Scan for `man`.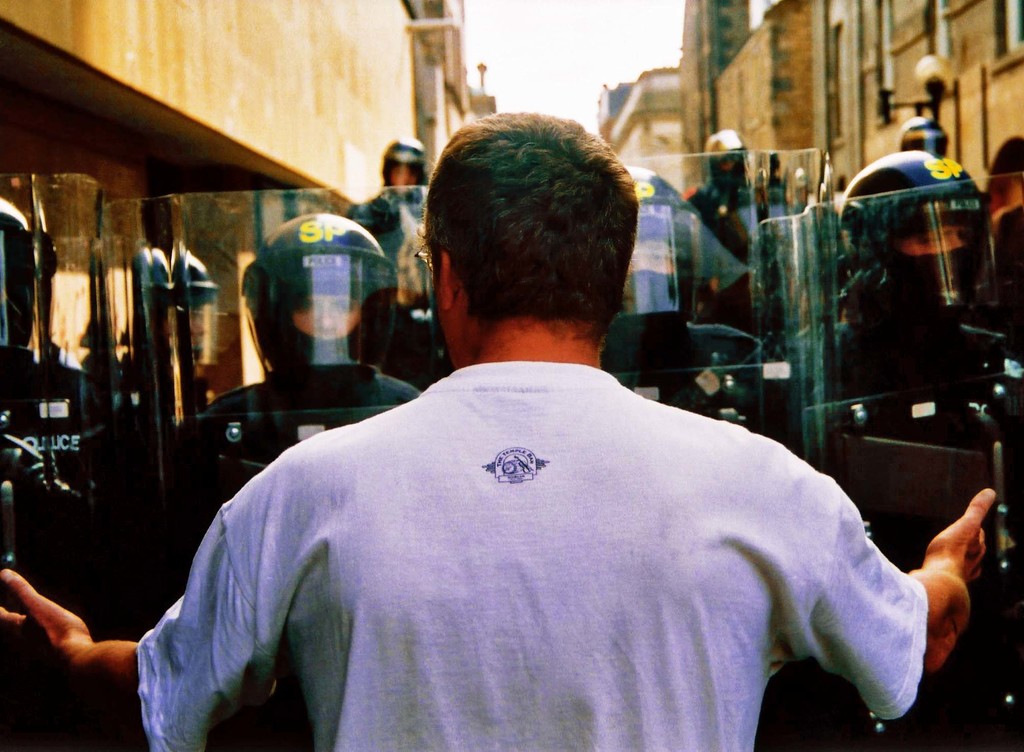
Scan result: (left=141, top=148, right=945, bottom=726).
